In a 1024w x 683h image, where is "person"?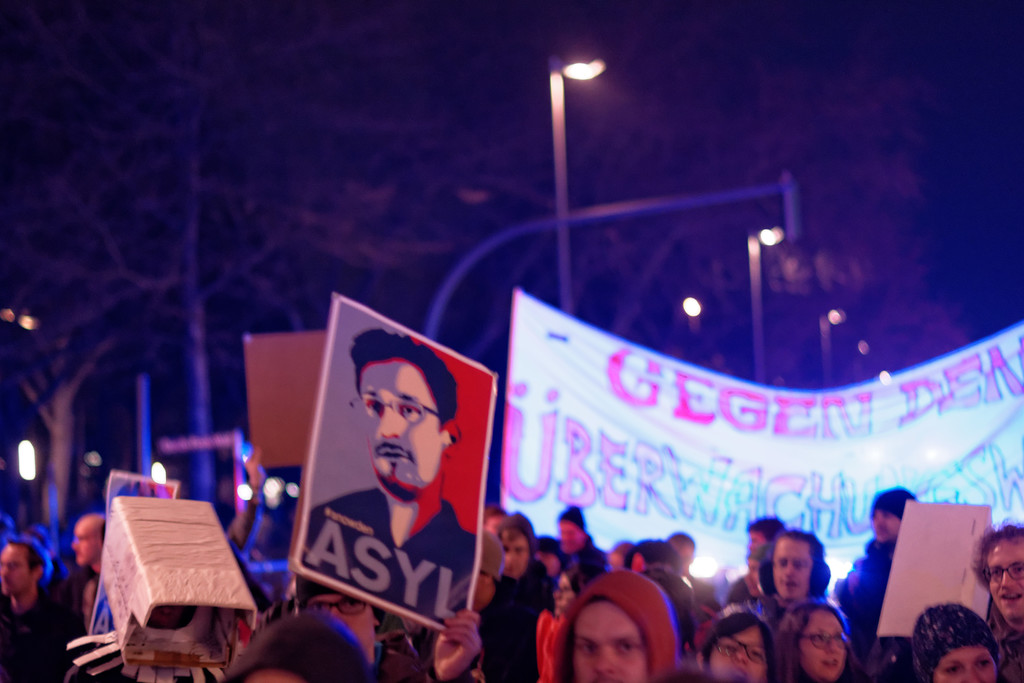
[x1=300, y1=561, x2=487, y2=675].
